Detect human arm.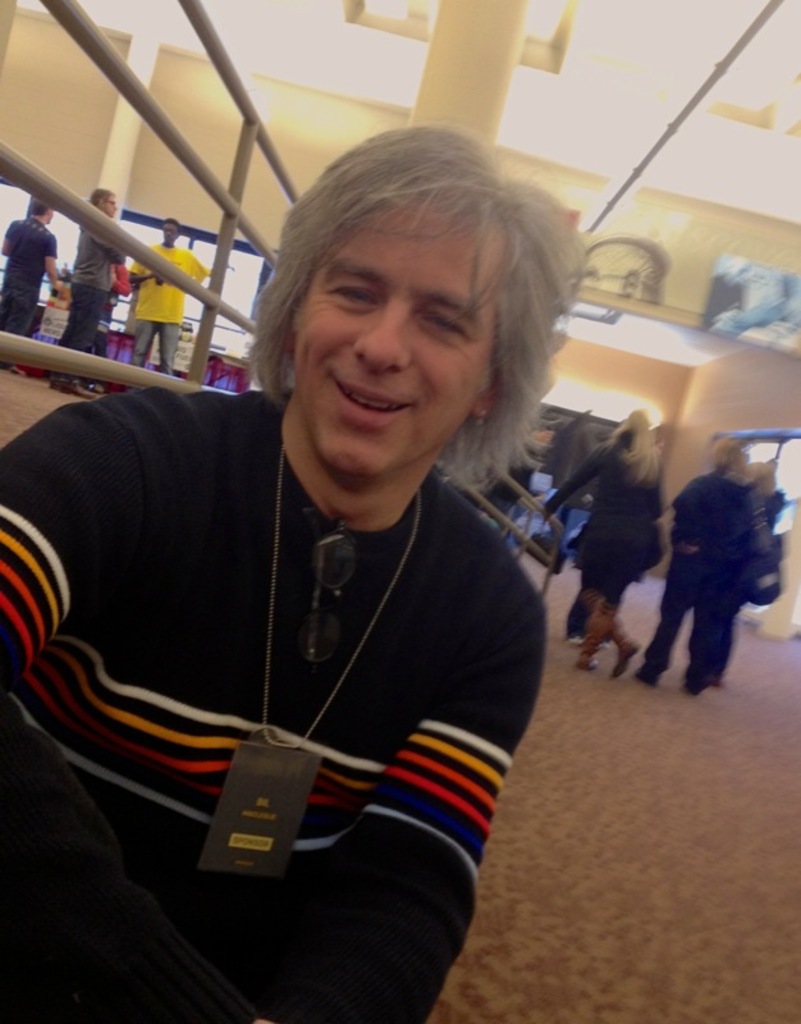
Detected at bbox(44, 230, 73, 303).
